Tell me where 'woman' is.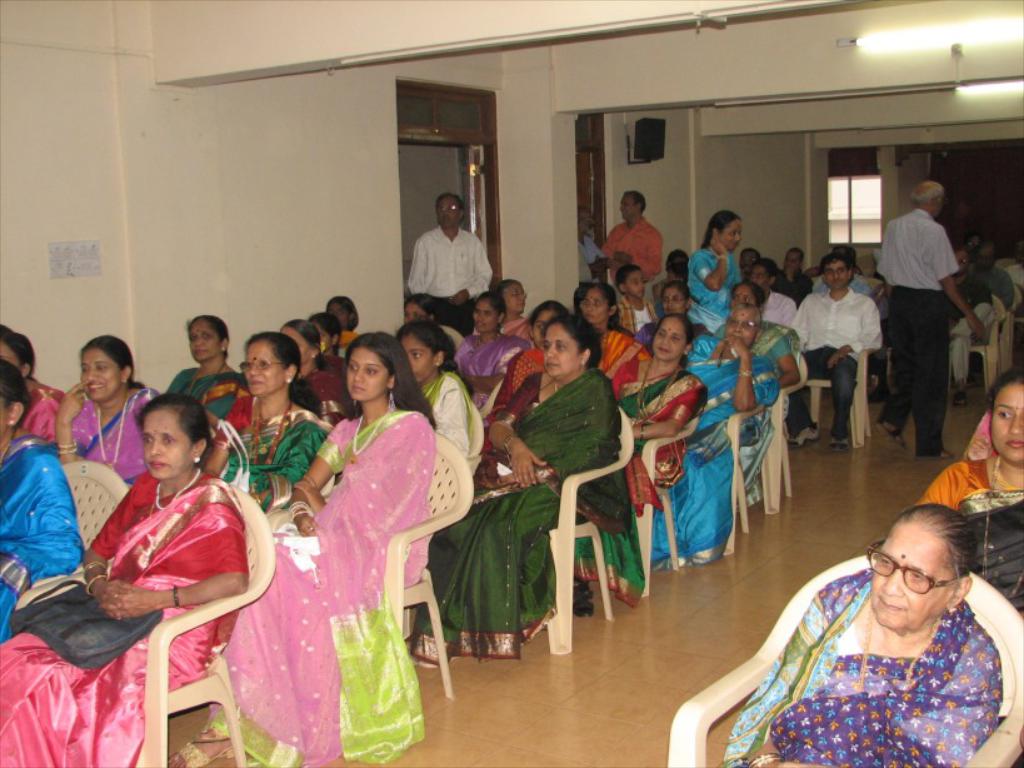
'woman' is at [720, 502, 1000, 767].
